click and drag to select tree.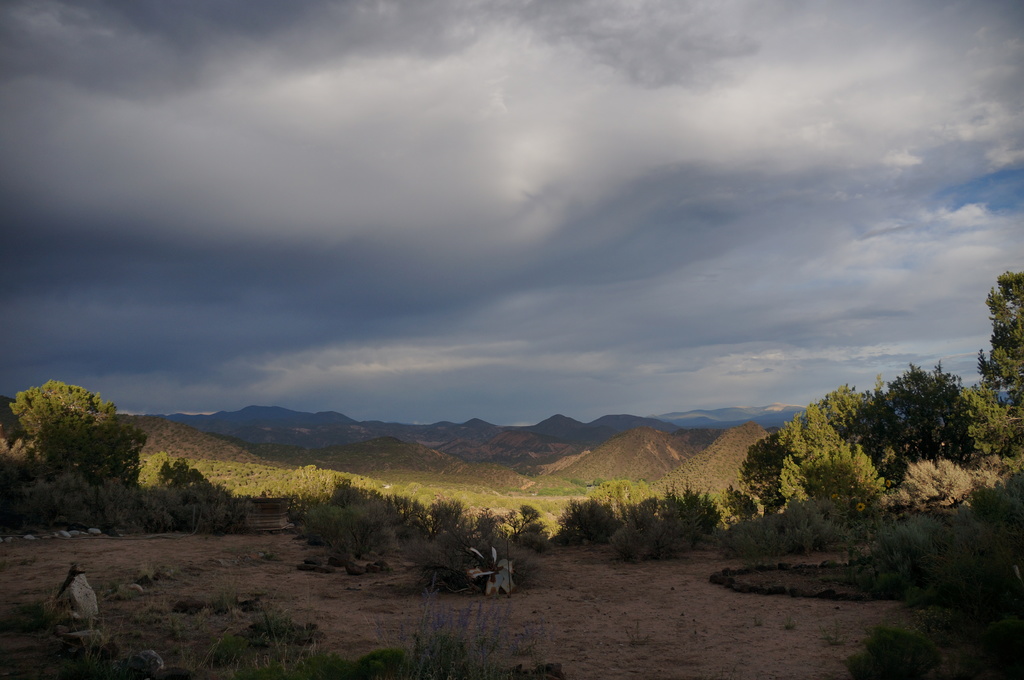
Selection: (left=292, top=484, right=401, bottom=569).
